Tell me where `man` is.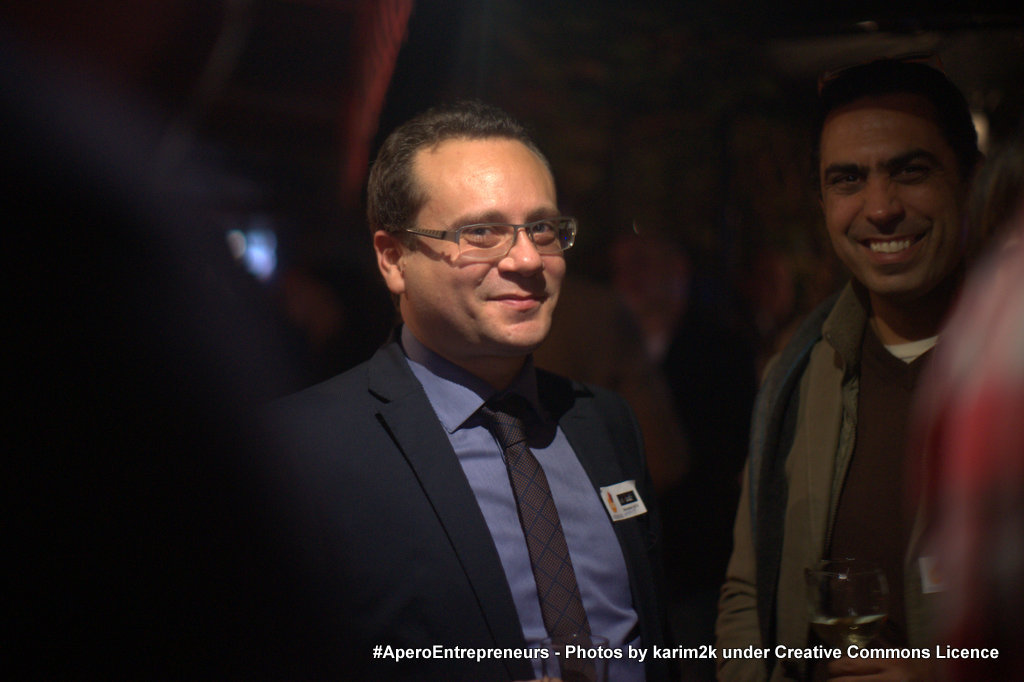
`man` is at bbox=[715, 59, 988, 681].
